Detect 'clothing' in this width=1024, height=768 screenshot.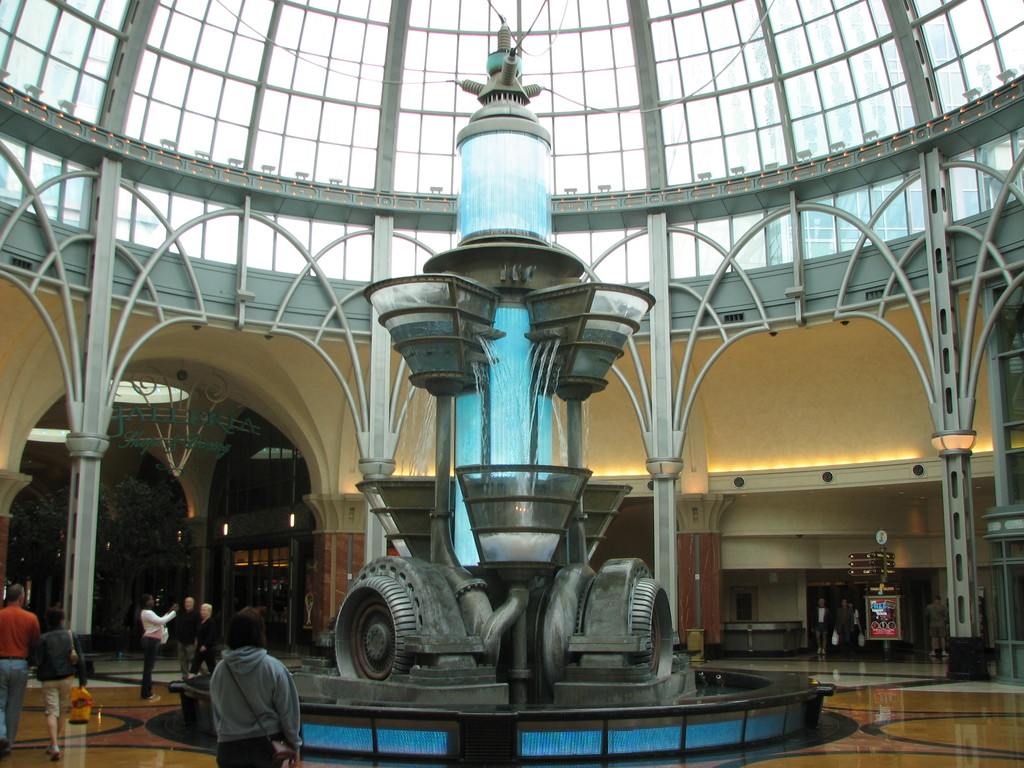
Detection: bbox=(29, 626, 72, 721).
